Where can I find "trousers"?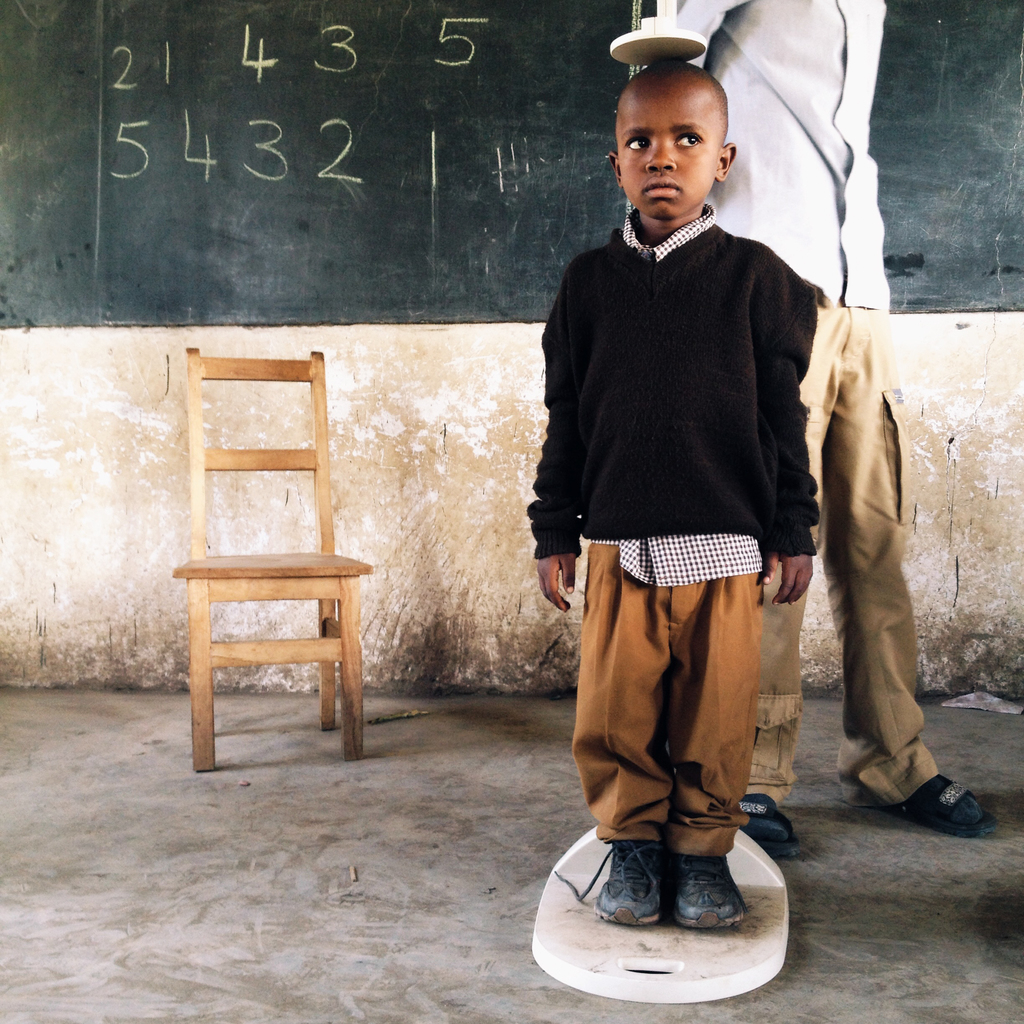
You can find it at (574, 563, 789, 875).
